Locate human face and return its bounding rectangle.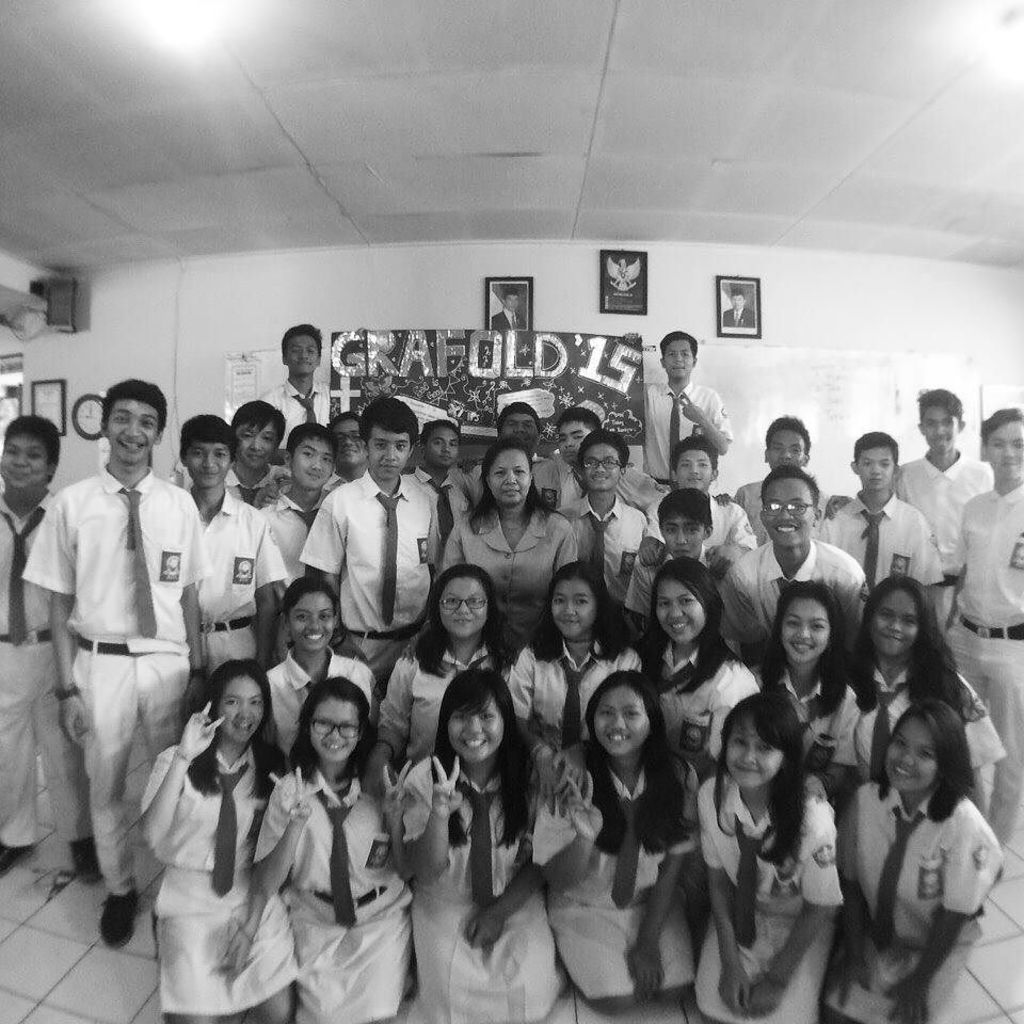
674:448:714:494.
